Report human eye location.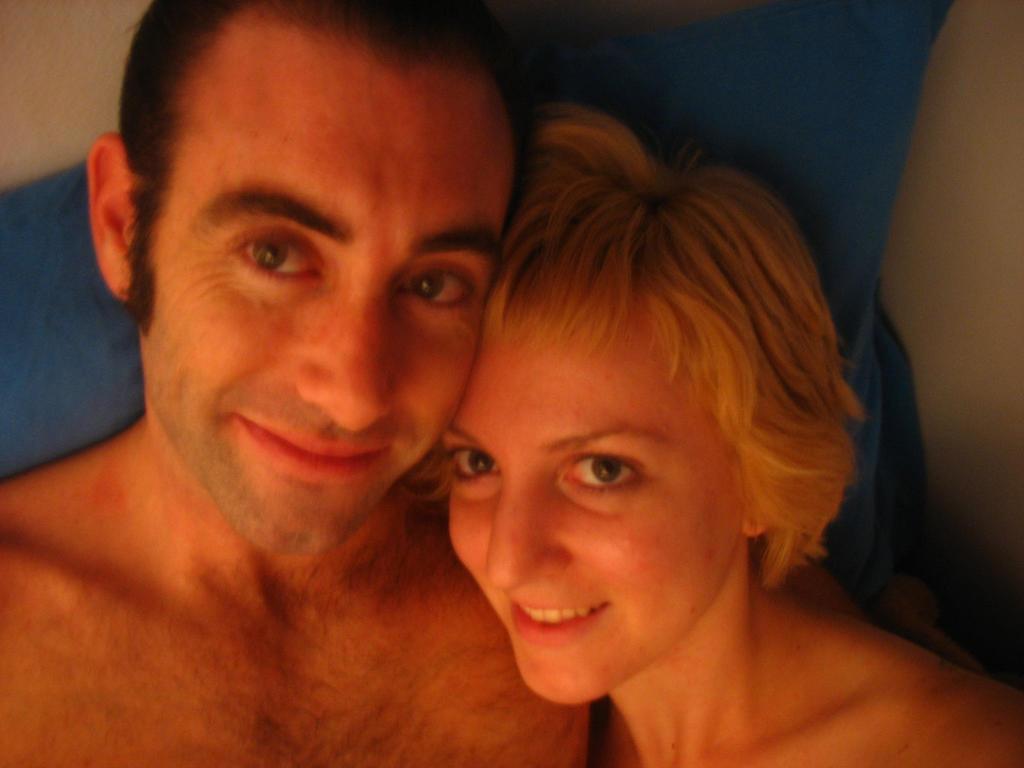
Report: {"left": 392, "top": 259, "right": 485, "bottom": 315}.
